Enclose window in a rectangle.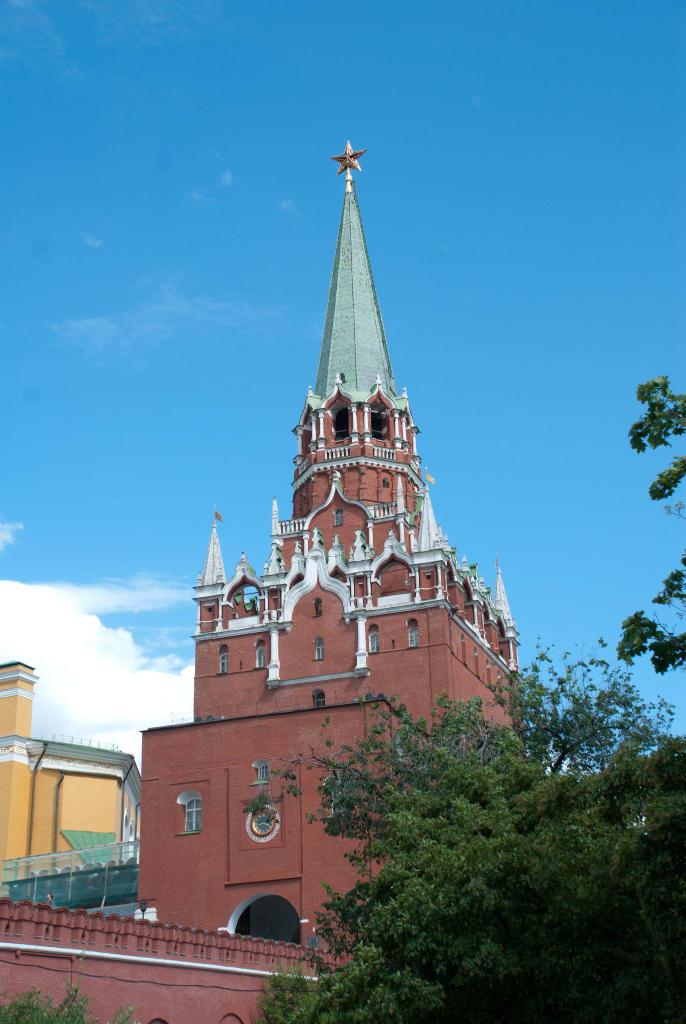
(left=408, top=623, right=420, bottom=648).
